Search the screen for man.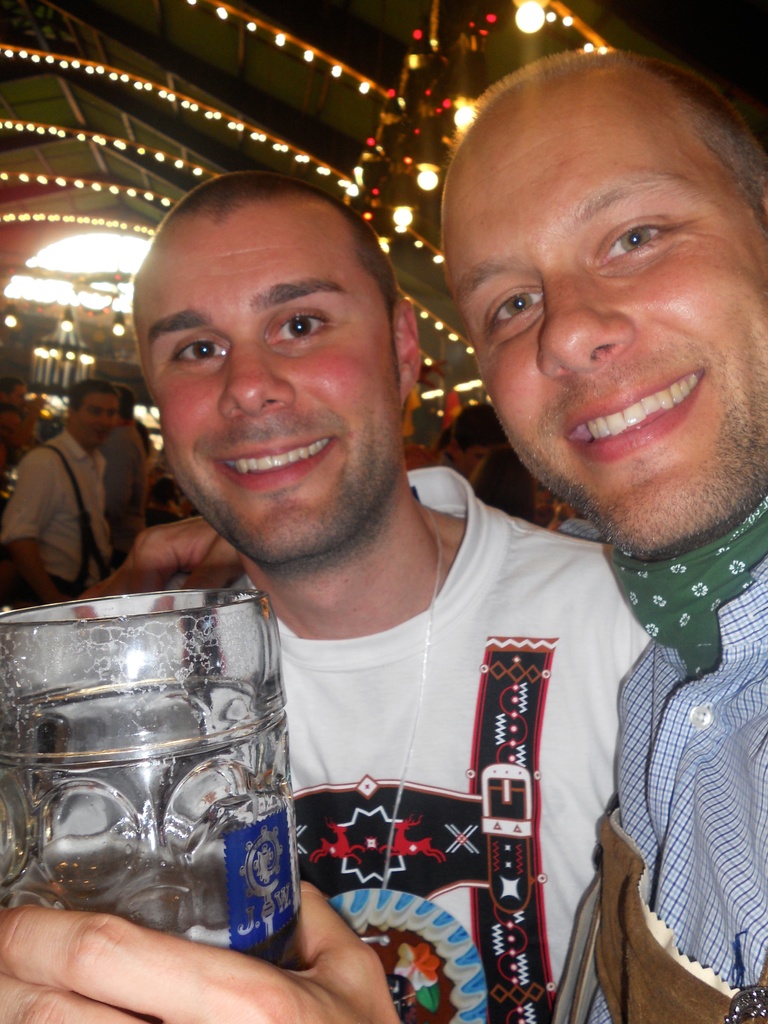
Found at rect(130, 173, 653, 1021).
